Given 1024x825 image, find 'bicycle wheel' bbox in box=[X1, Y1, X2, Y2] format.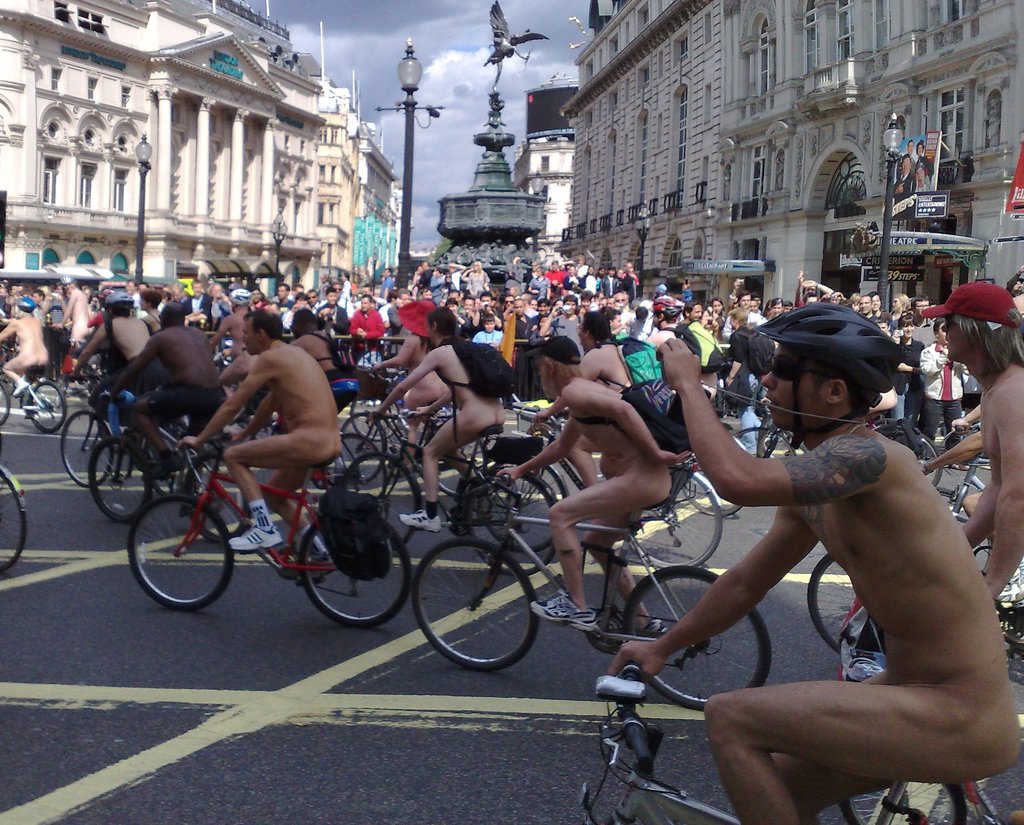
box=[628, 475, 722, 573].
